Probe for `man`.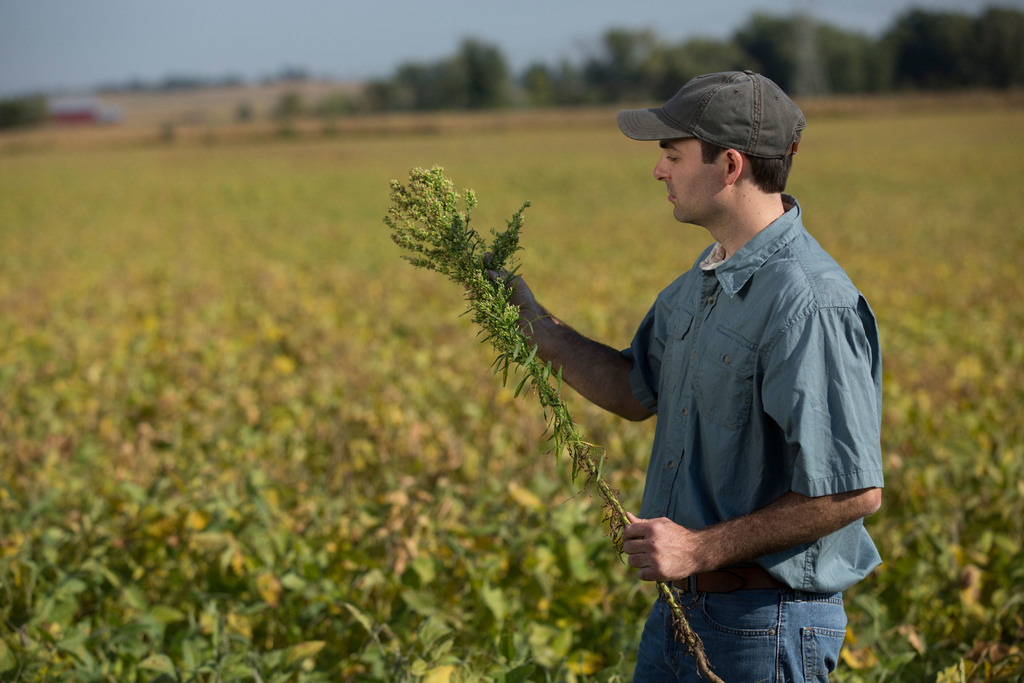
Probe result: left=465, top=67, right=883, bottom=682.
